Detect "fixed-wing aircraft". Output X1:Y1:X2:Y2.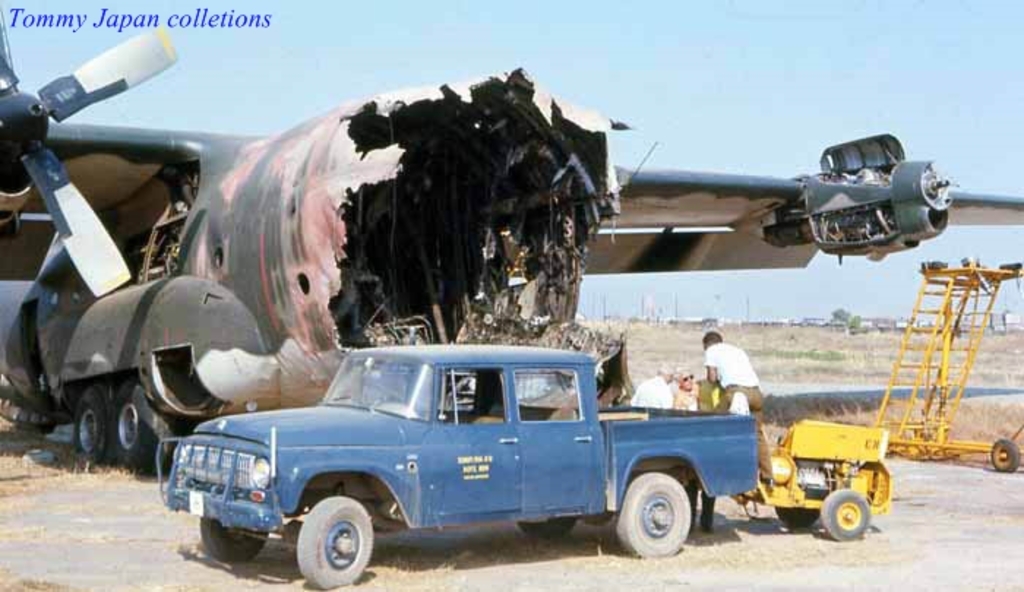
0:0:1023:475.
